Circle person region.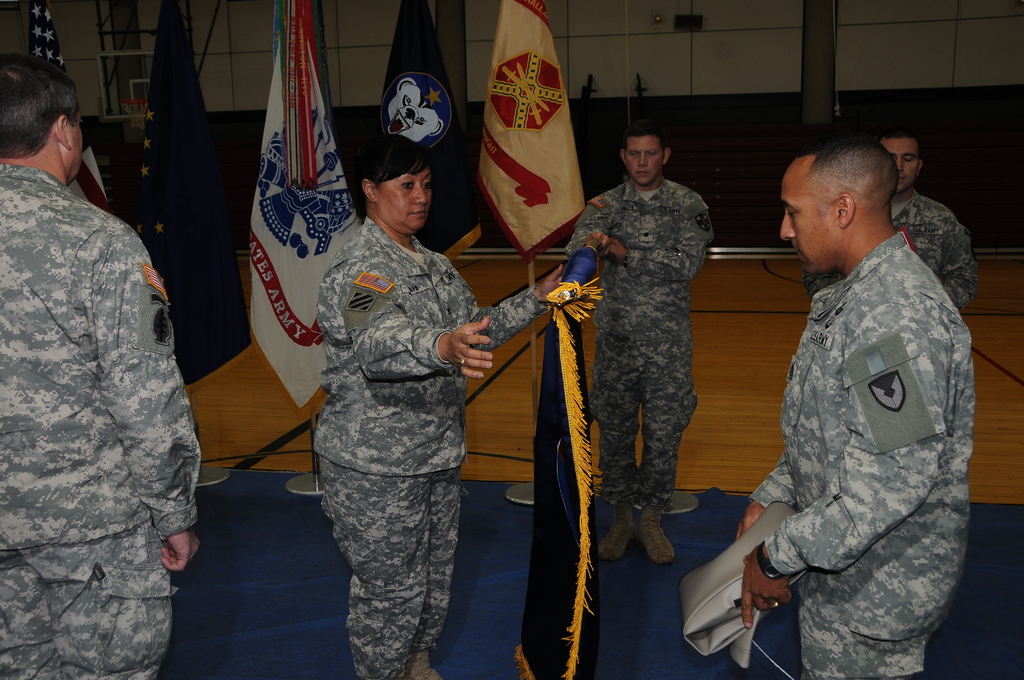
Region: locate(567, 136, 717, 565).
